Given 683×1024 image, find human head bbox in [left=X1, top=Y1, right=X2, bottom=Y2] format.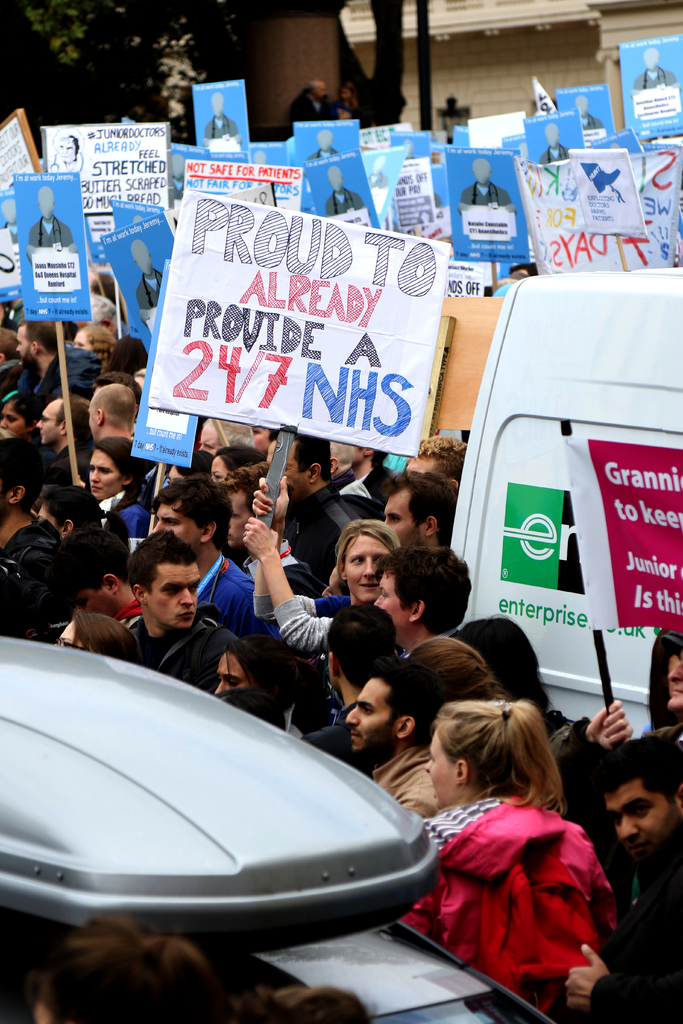
[left=17, top=319, right=54, bottom=361].
